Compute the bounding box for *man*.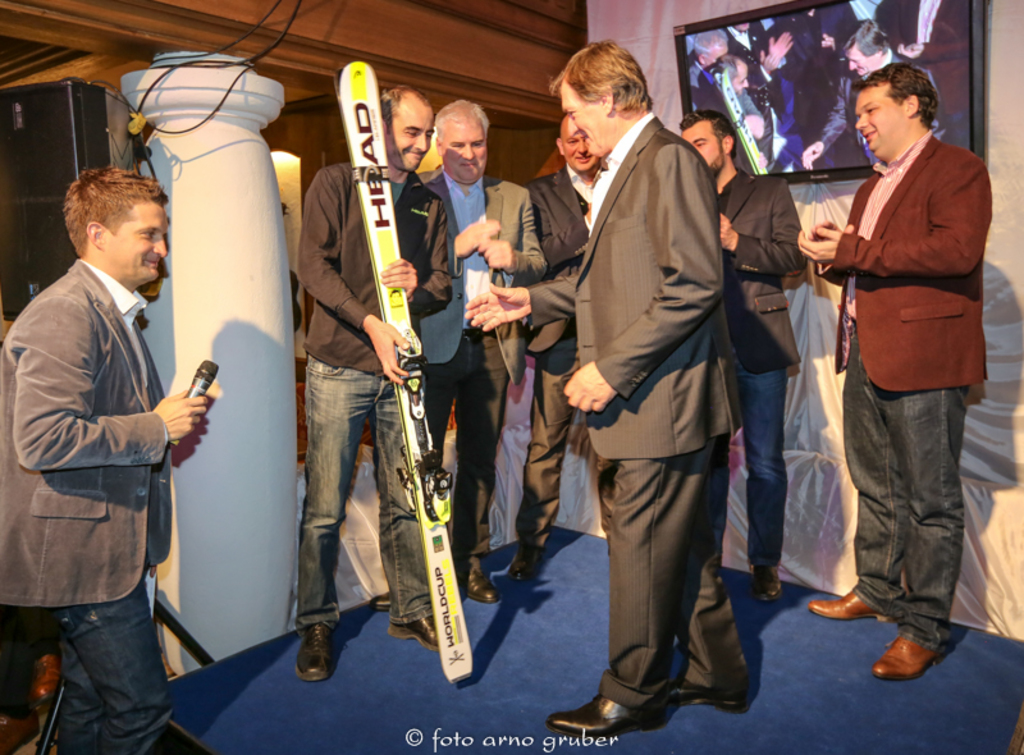
[left=466, top=31, right=758, bottom=743].
